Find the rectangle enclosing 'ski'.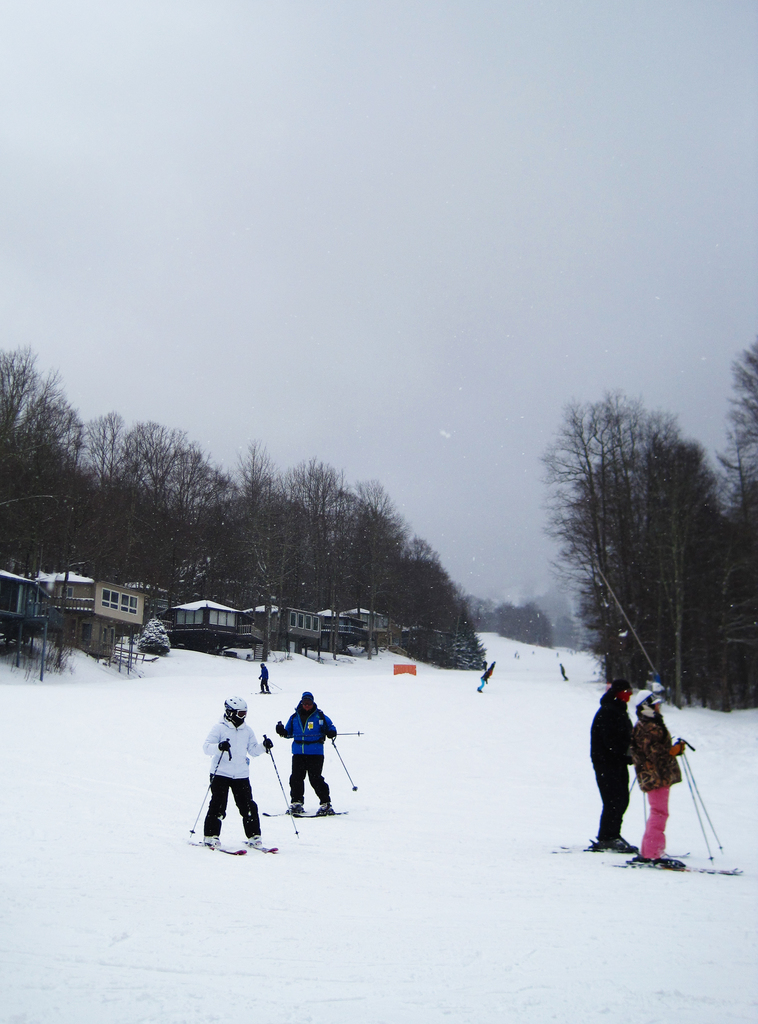
left=303, top=800, right=338, bottom=814.
